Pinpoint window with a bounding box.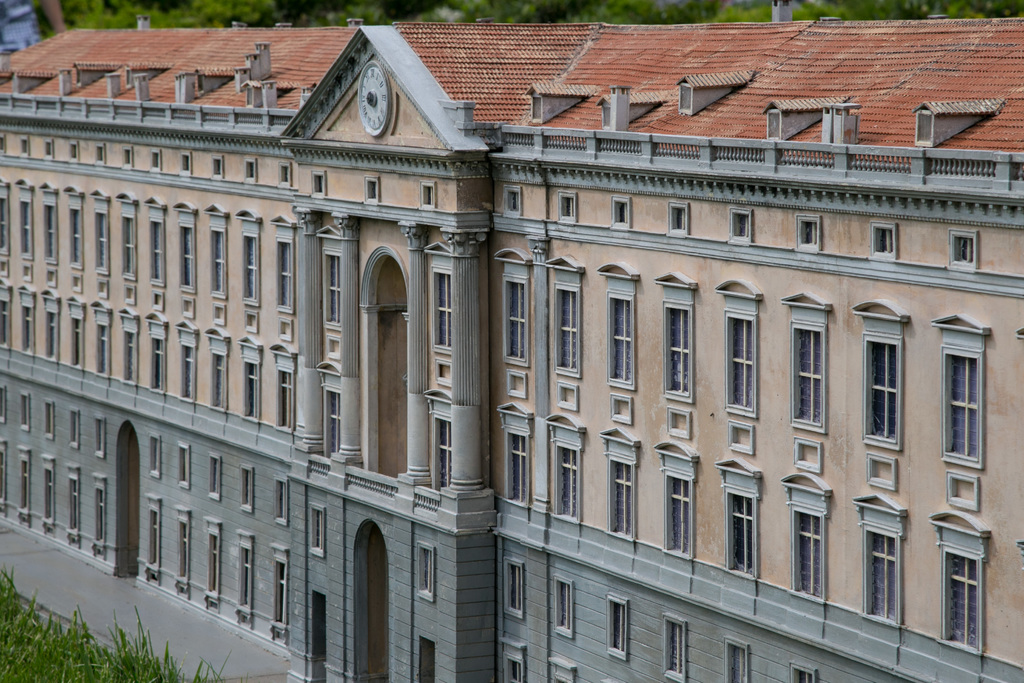
<bbox>72, 210, 81, 262</bbox>.
